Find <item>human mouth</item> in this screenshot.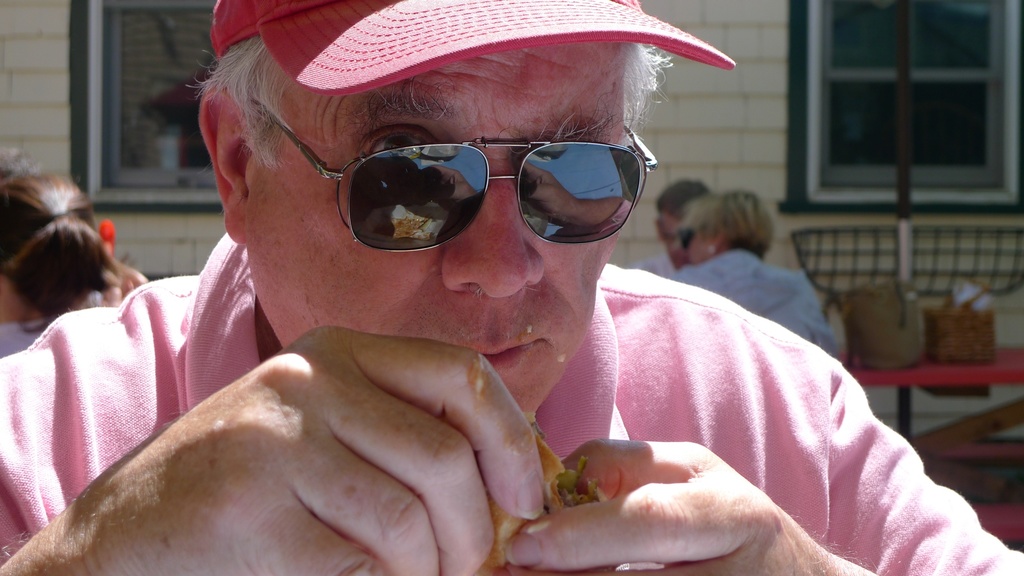
The bounding box for <item>human mouth</item> is (461,338,541,376).
